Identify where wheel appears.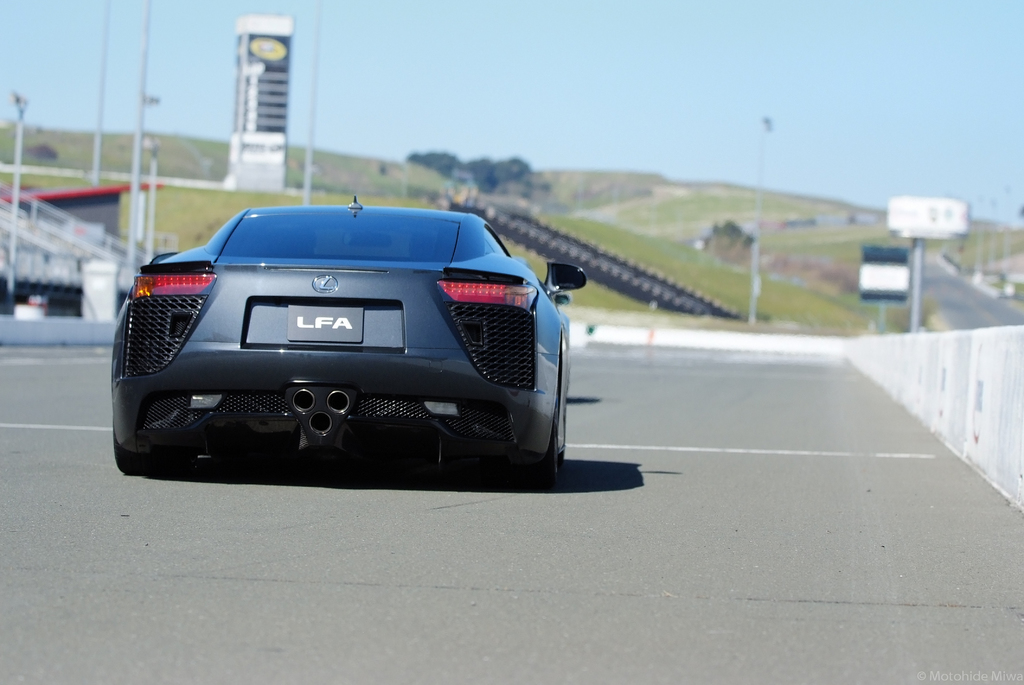
Appears at [left=509, top=453, right=552, bottom=483].
